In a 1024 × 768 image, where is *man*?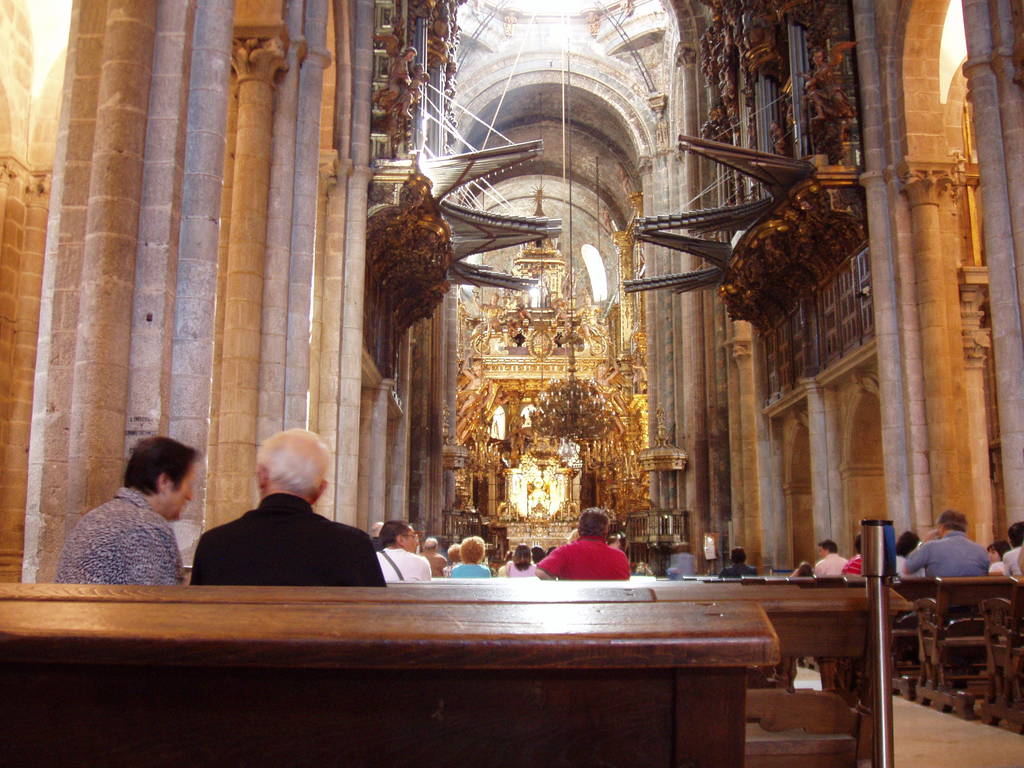
<bbox>900, 511, 986, 664</bbox>.
